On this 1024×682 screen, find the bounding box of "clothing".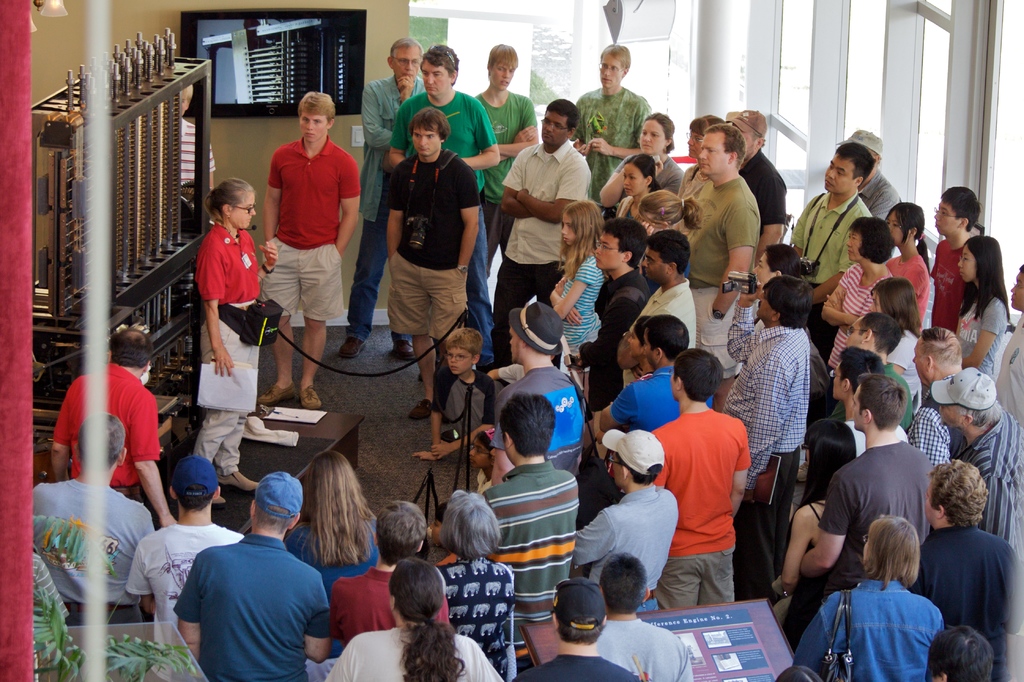
Bounding box: x1=267 y1=139 x2=364 y2=321.
